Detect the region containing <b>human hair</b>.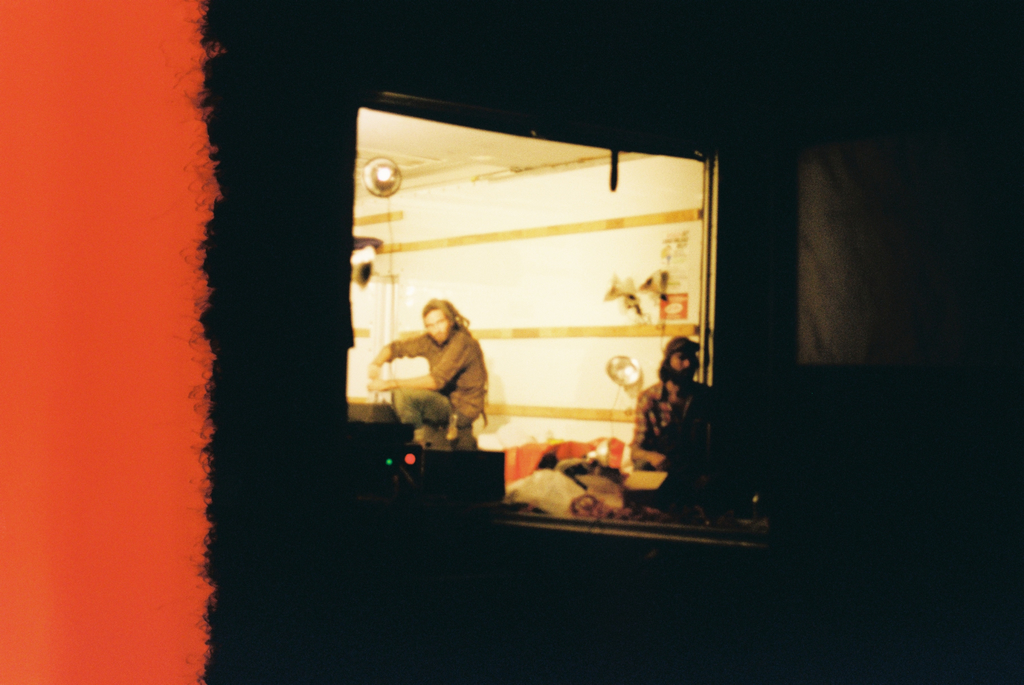
(x1=420, y1=294, x2=471, y2=328).
